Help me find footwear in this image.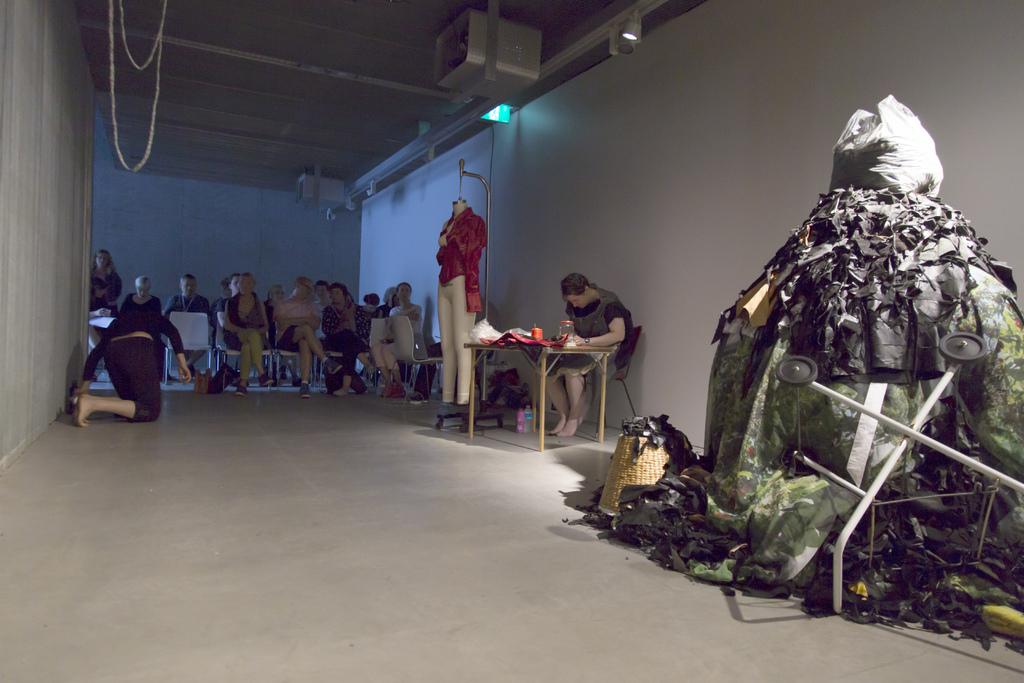
Found it: region(259, 374, 271, 384).
